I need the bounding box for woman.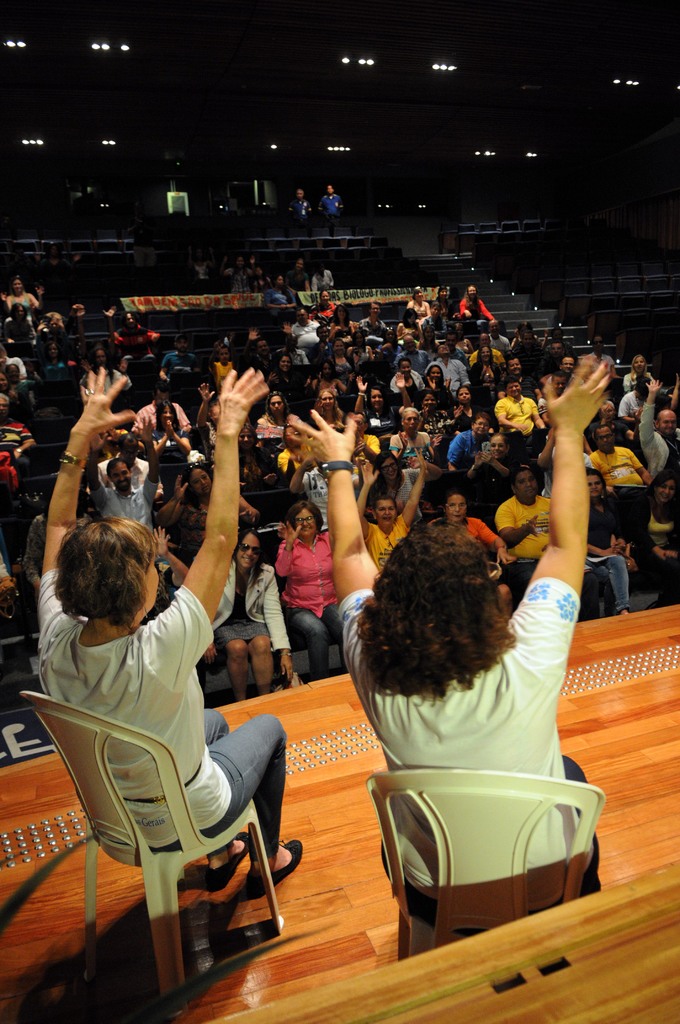
Here it is: {"x1": 236, "y1": 419, "x2": 283, "y2": 522}.
